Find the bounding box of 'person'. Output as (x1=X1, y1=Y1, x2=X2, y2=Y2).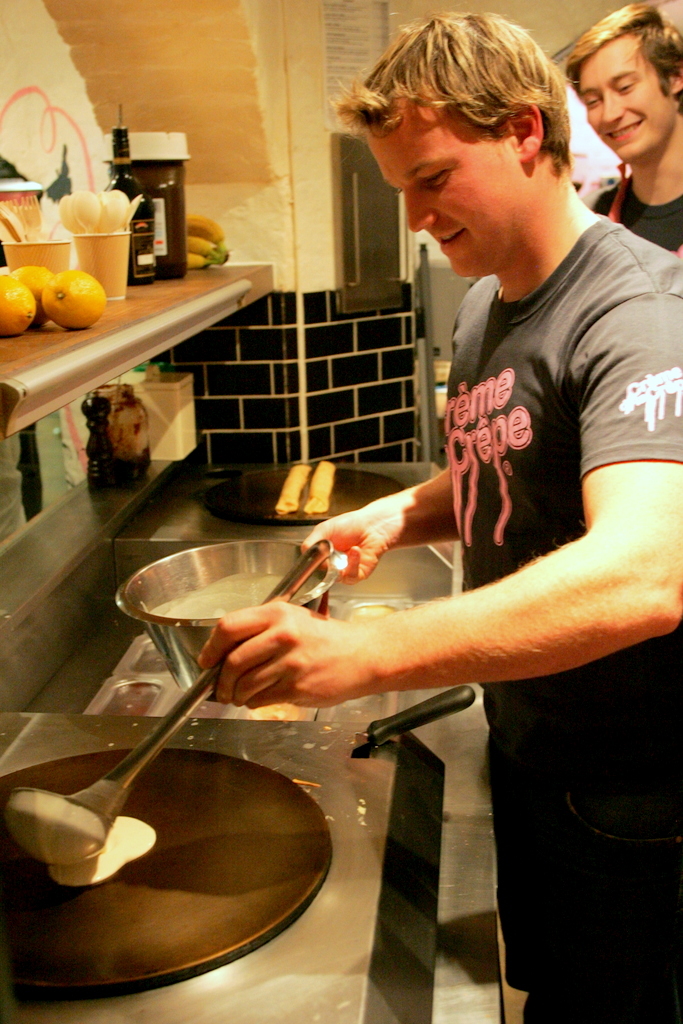
(x1=563, y1=0, x2=682, y2=244).
